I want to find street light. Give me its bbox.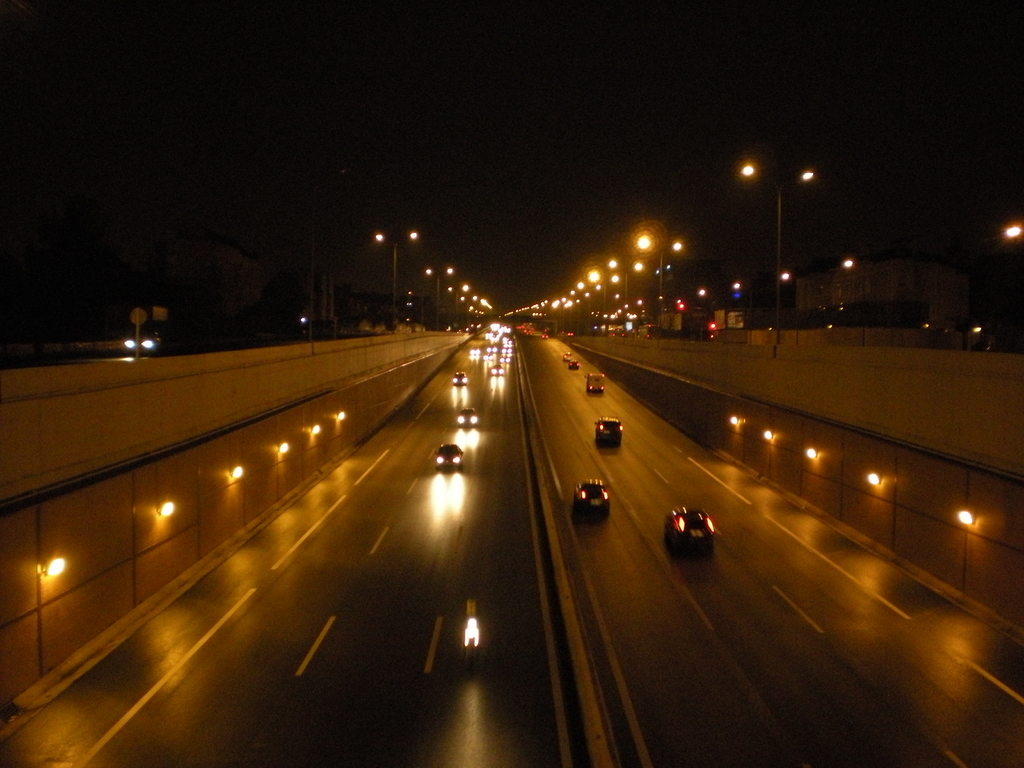
bbox=(607, 257, 646, 328).
